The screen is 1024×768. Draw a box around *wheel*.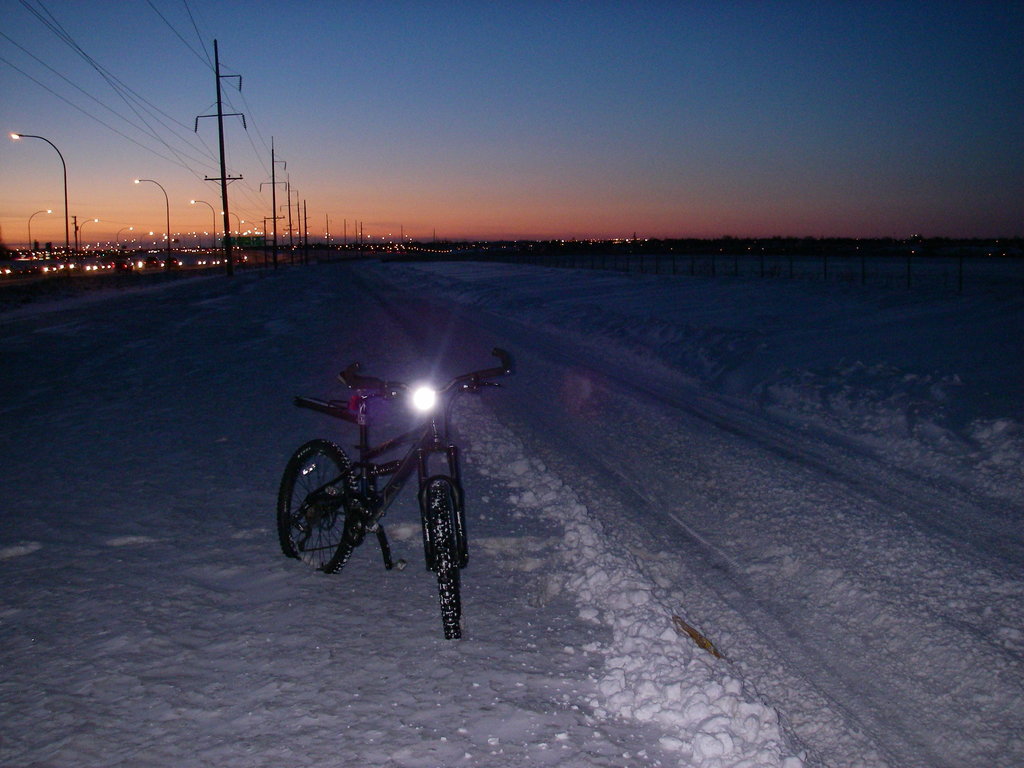
293/403/457/604.
